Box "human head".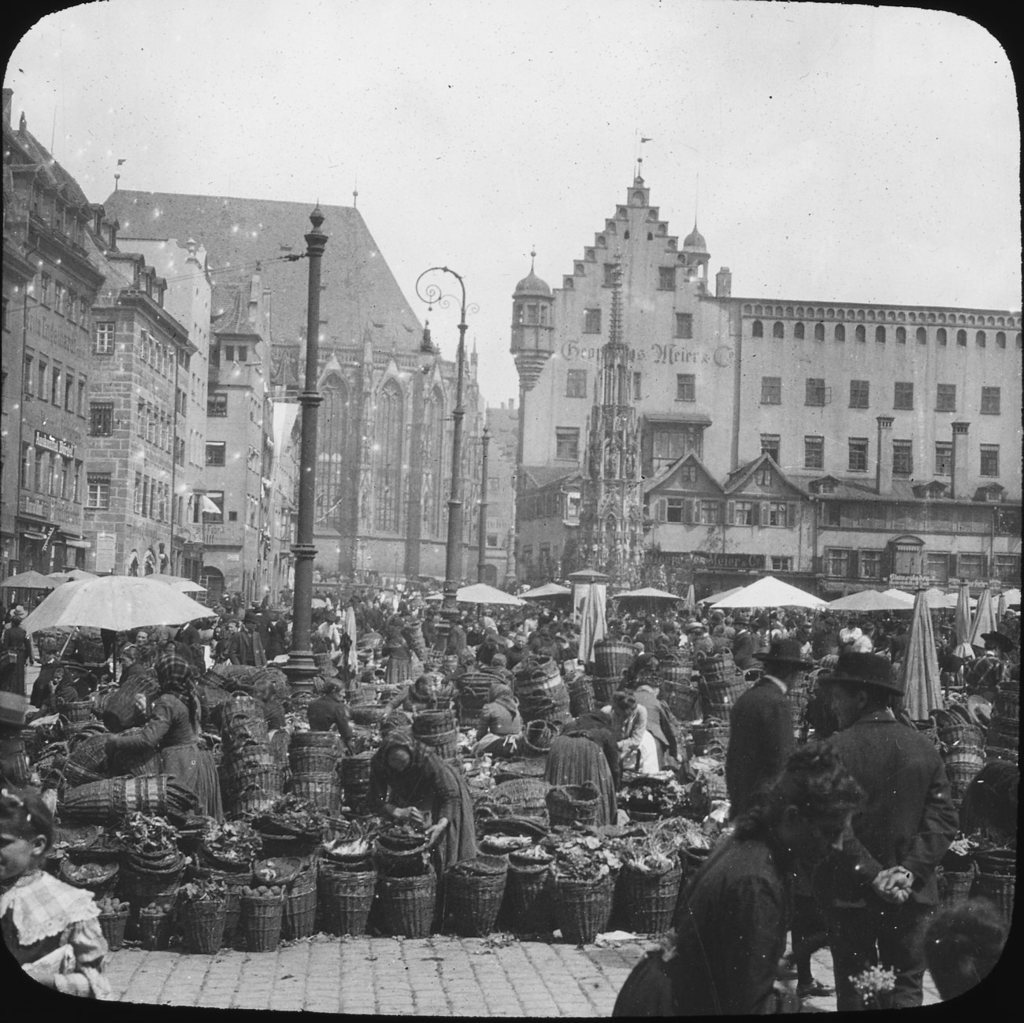
[x1=10, y1=616, x2=23, y2=628].
